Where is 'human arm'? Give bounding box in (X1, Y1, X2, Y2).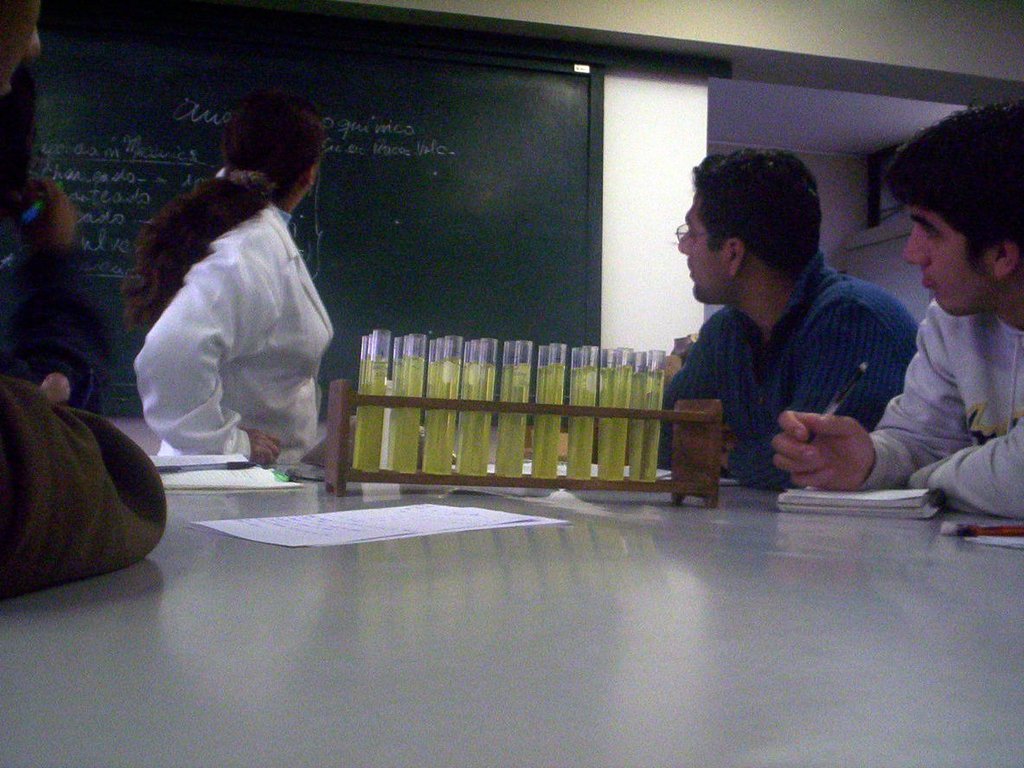
(643, 317, 720, 474).
